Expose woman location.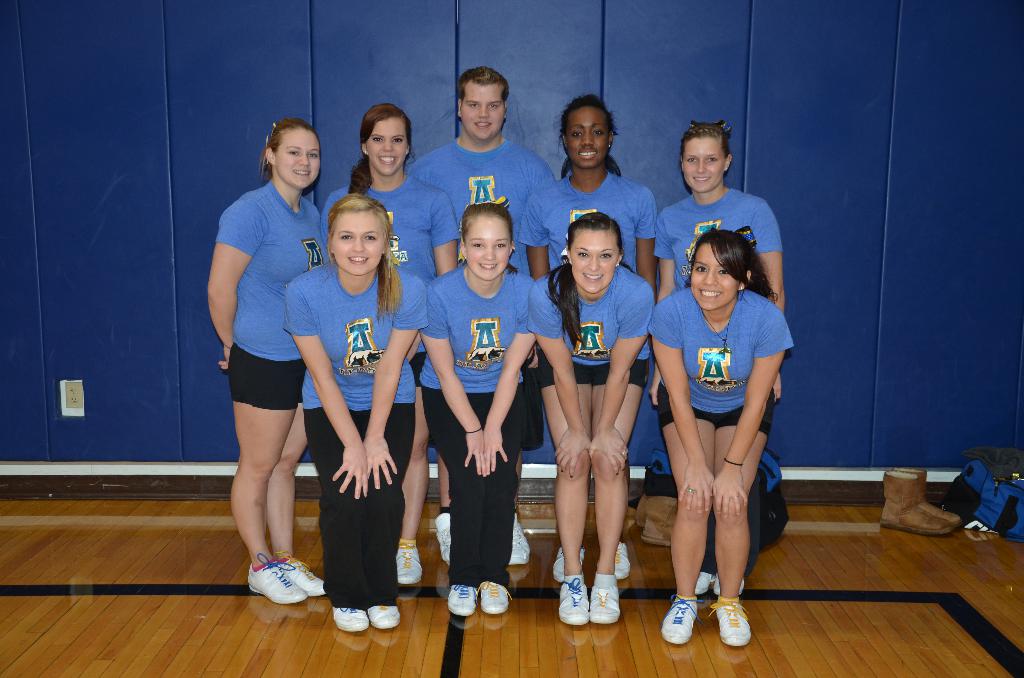
Exposed at bbox=[646, 228, 796, 652].
